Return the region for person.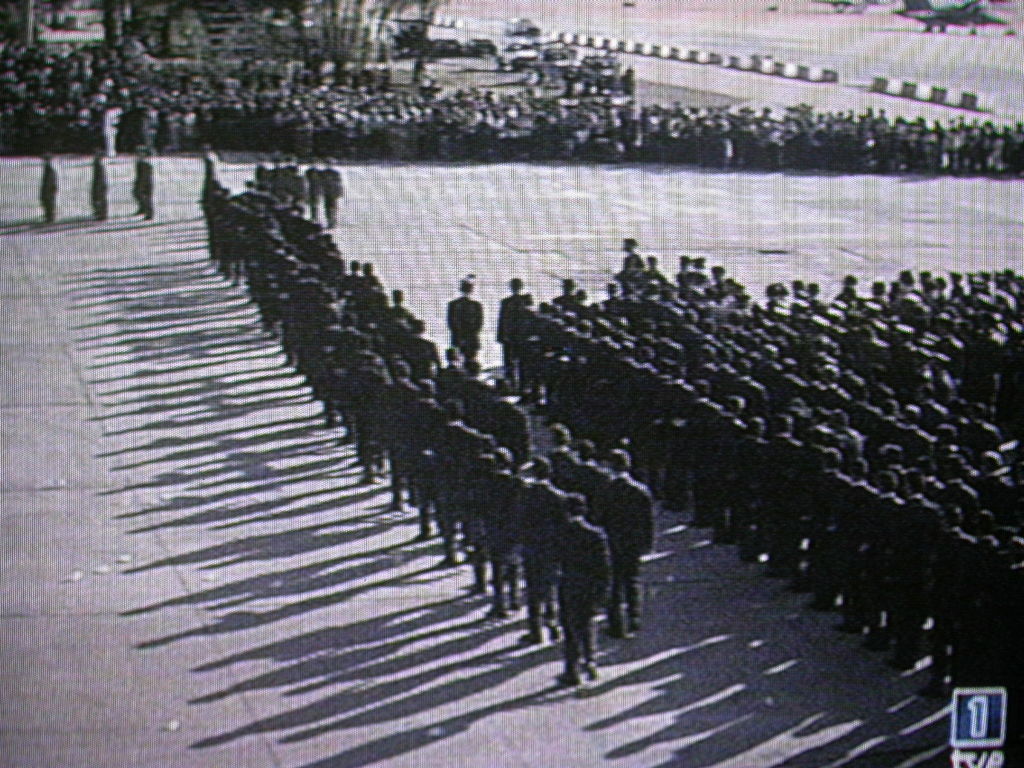
539:470:631:690.
